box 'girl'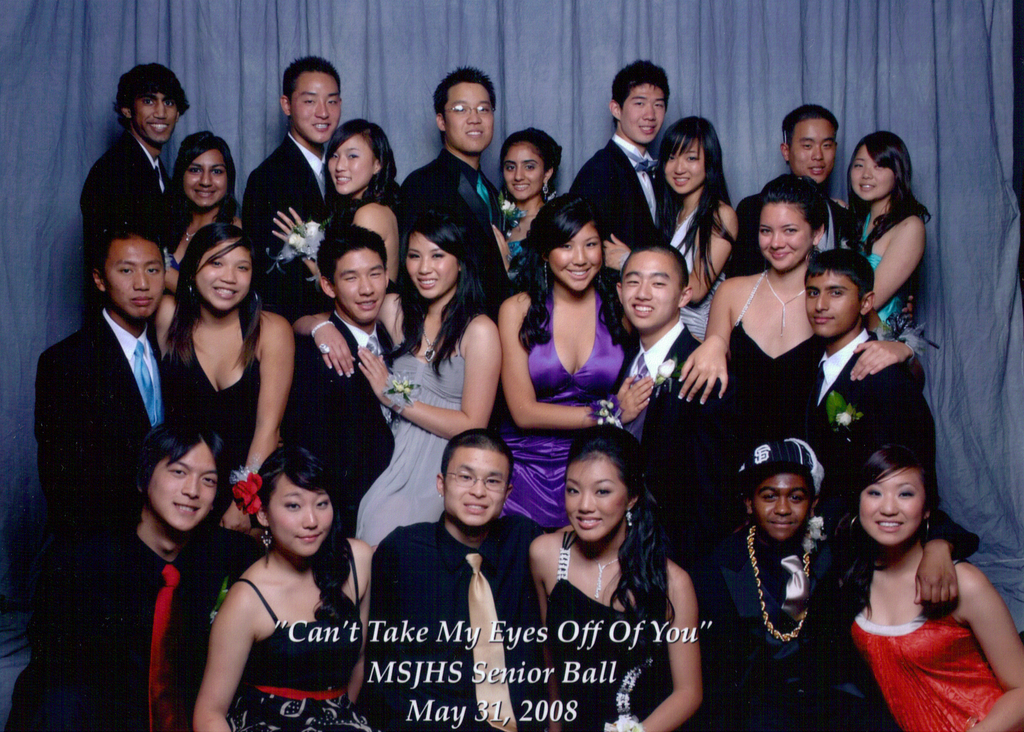
[left=829, top=129, right=934, bottom=360]
